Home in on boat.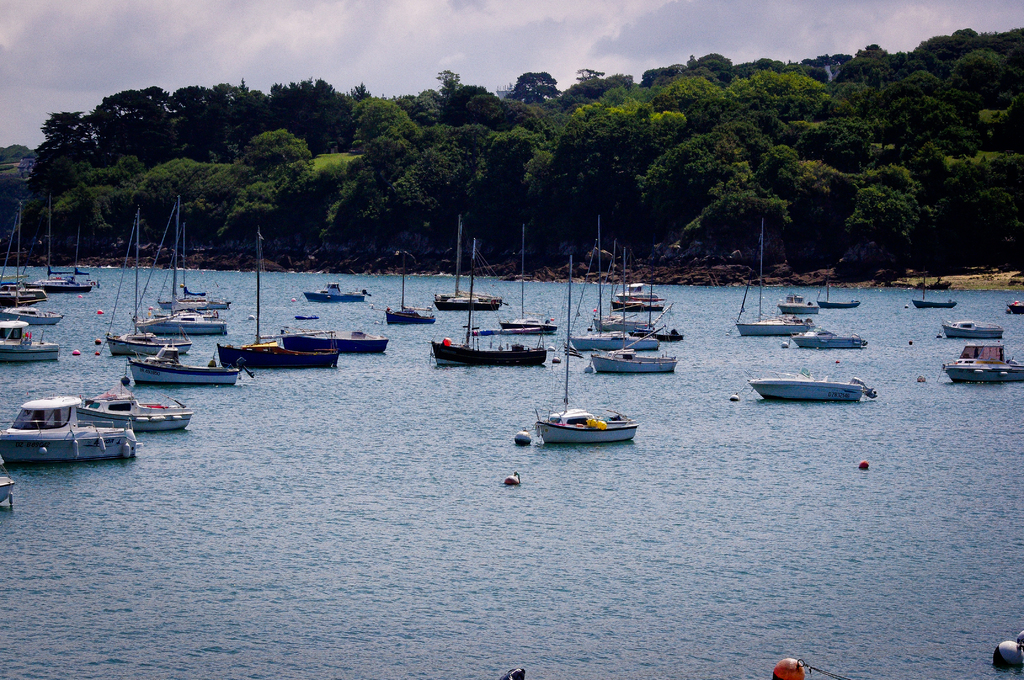
Homed in at bbox=[756, 362, 885, 412].
